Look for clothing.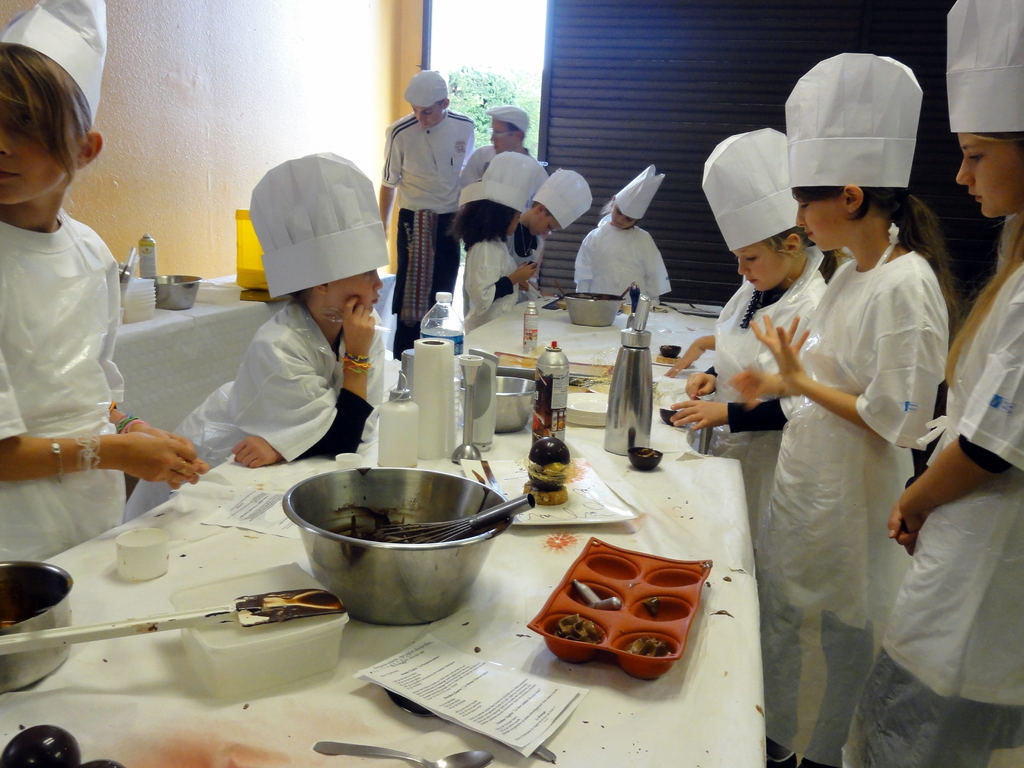
Found: (left=457, top=140, right=529, bottom=185).
